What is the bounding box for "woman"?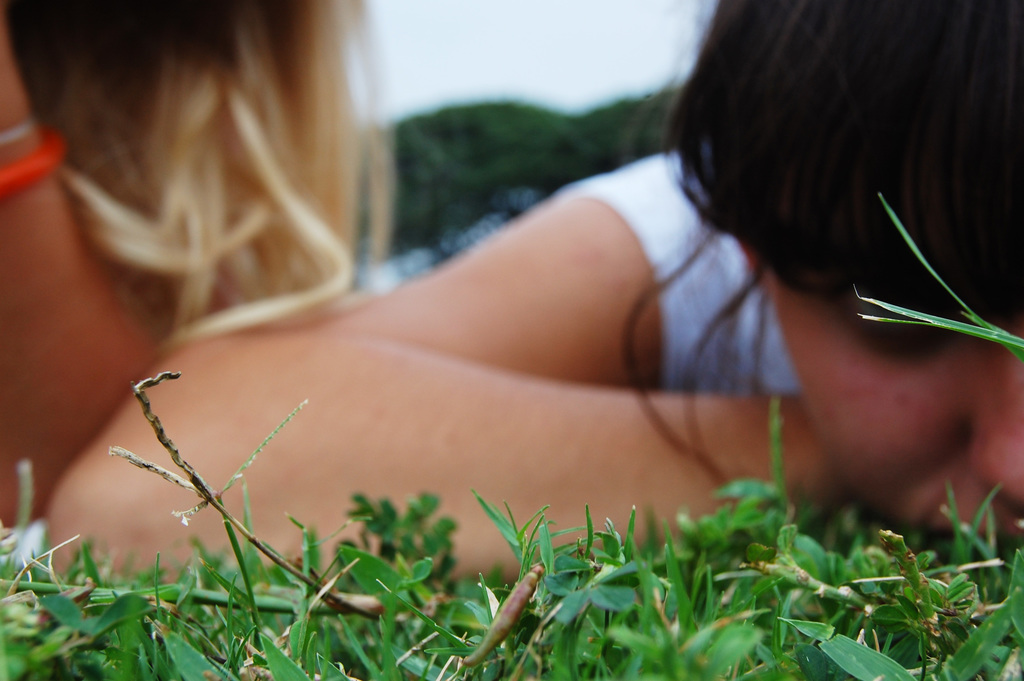
0, 0, 411, 538.
